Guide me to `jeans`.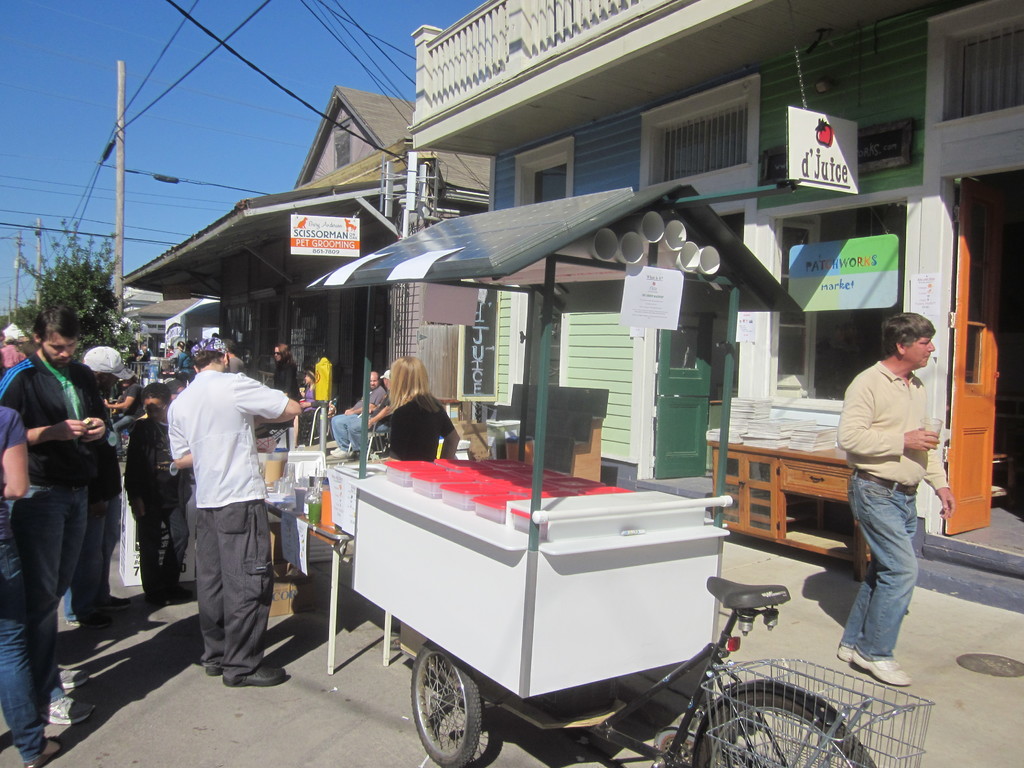
Guidance: 333,407,386,458.
